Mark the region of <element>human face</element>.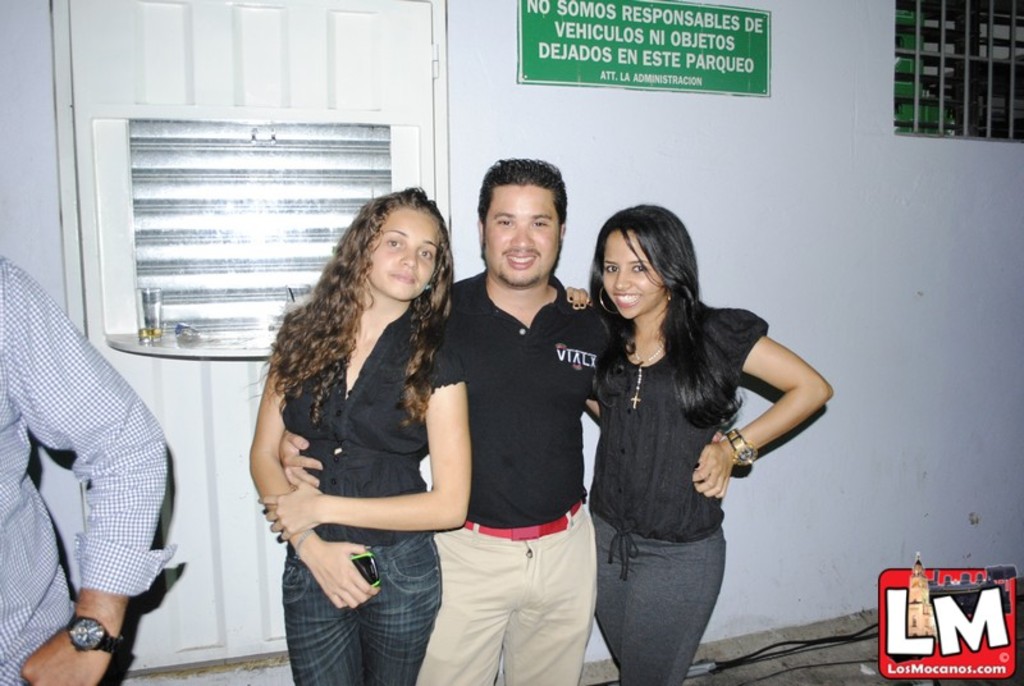
Region: x1=603 y1=224 x2=668 y2=321.
